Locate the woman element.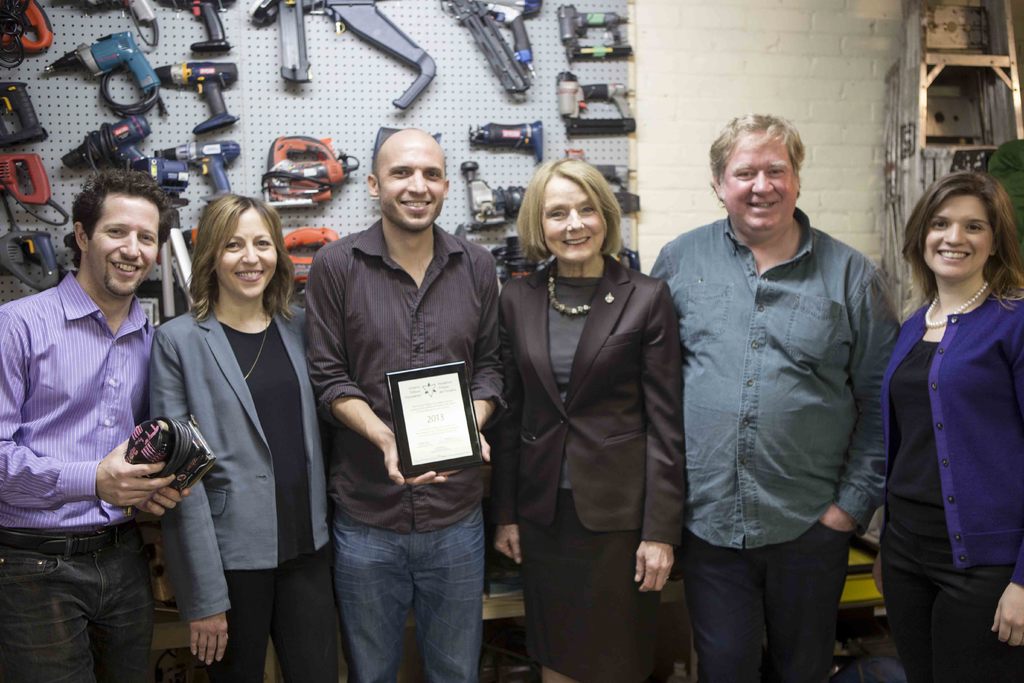
Element bbox: pyautogui.locateOnScreen(883, 172, 1023, 682).
